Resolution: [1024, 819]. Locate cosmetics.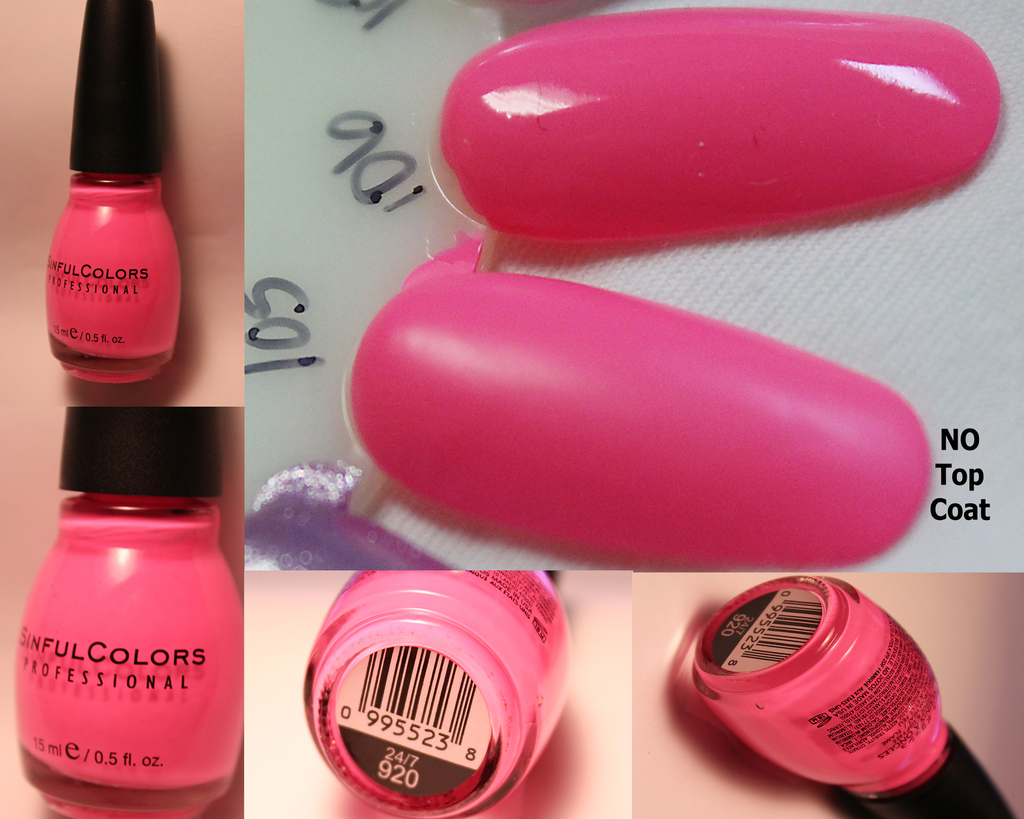
Rect(301, 572, 574, 818).
